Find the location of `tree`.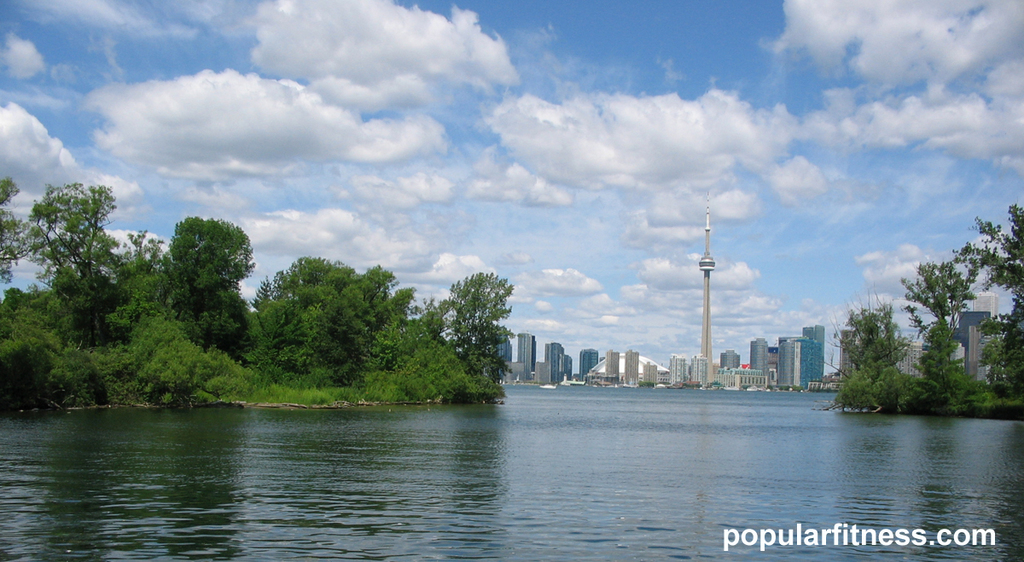
Location: 950, 201, 1023, 392.
